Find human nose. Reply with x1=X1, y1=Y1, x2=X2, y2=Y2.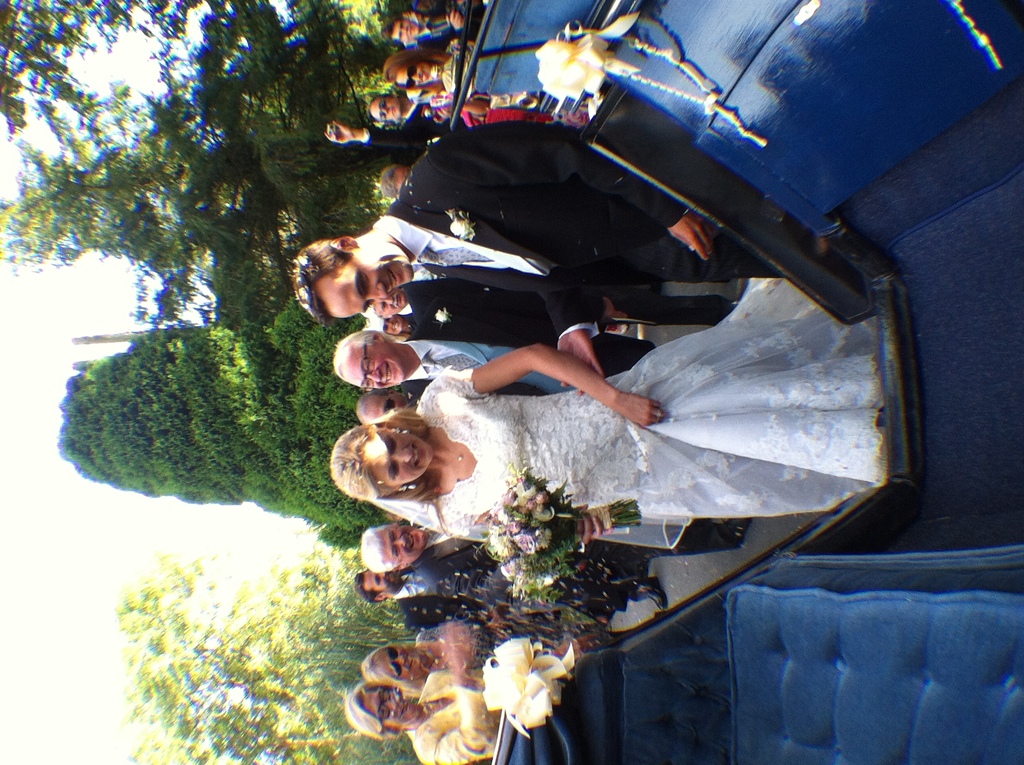
x1=407, y1=76, x2=417, y2=79.
